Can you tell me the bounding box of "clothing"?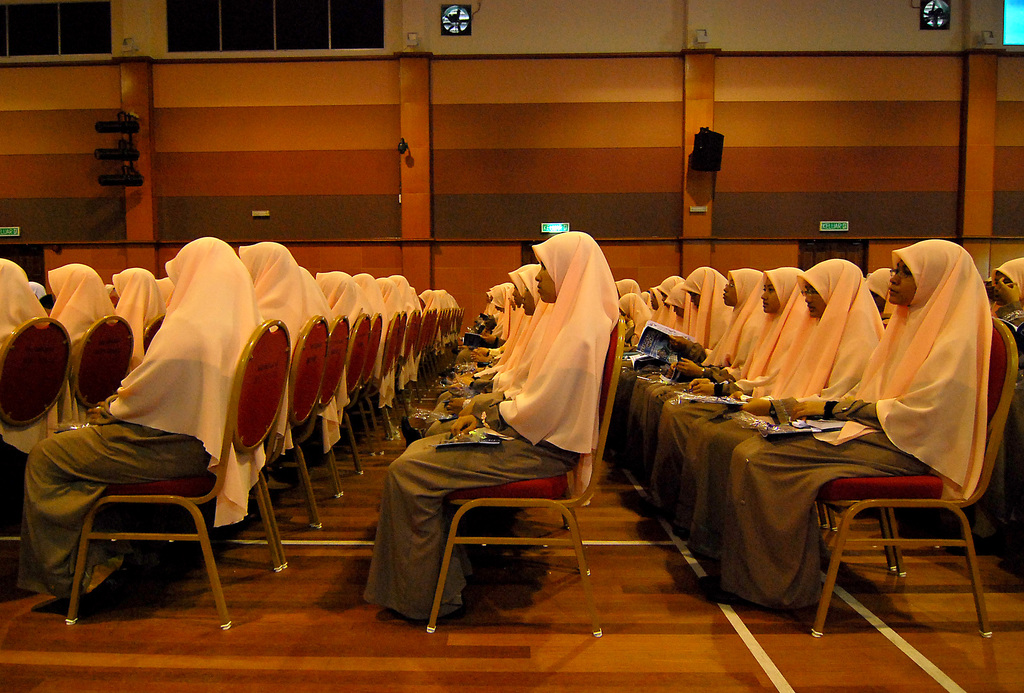
box=[297, 262, 343, 452].
